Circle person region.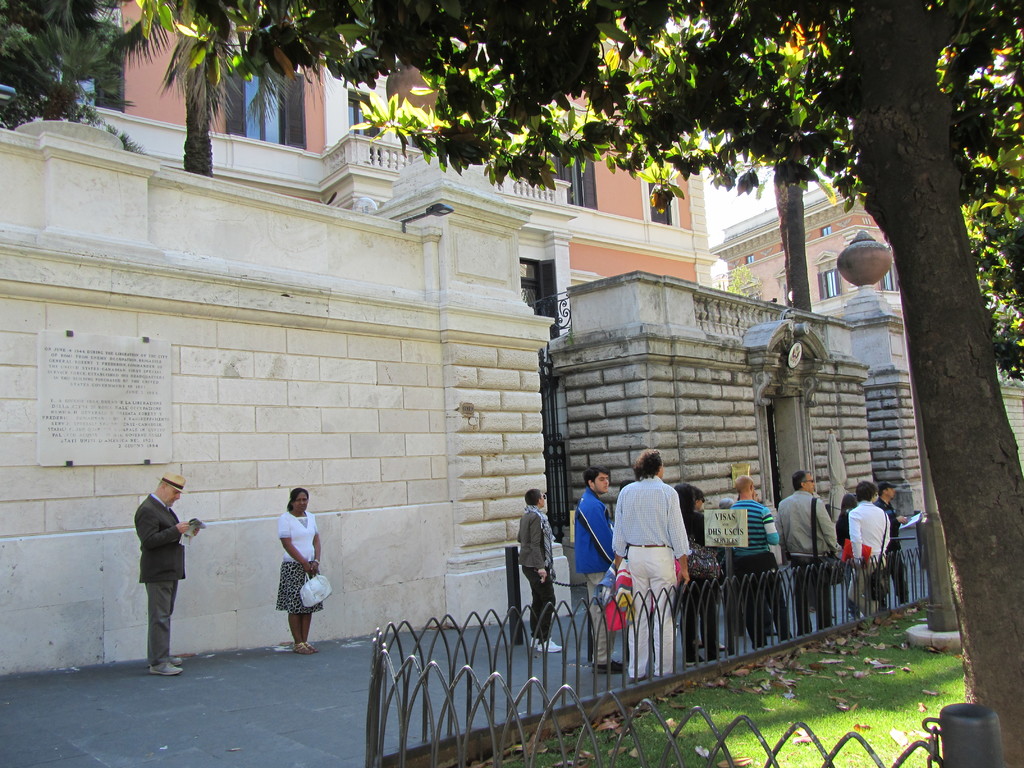
Region: [left=602, top=447, right=689, bottom=682].
